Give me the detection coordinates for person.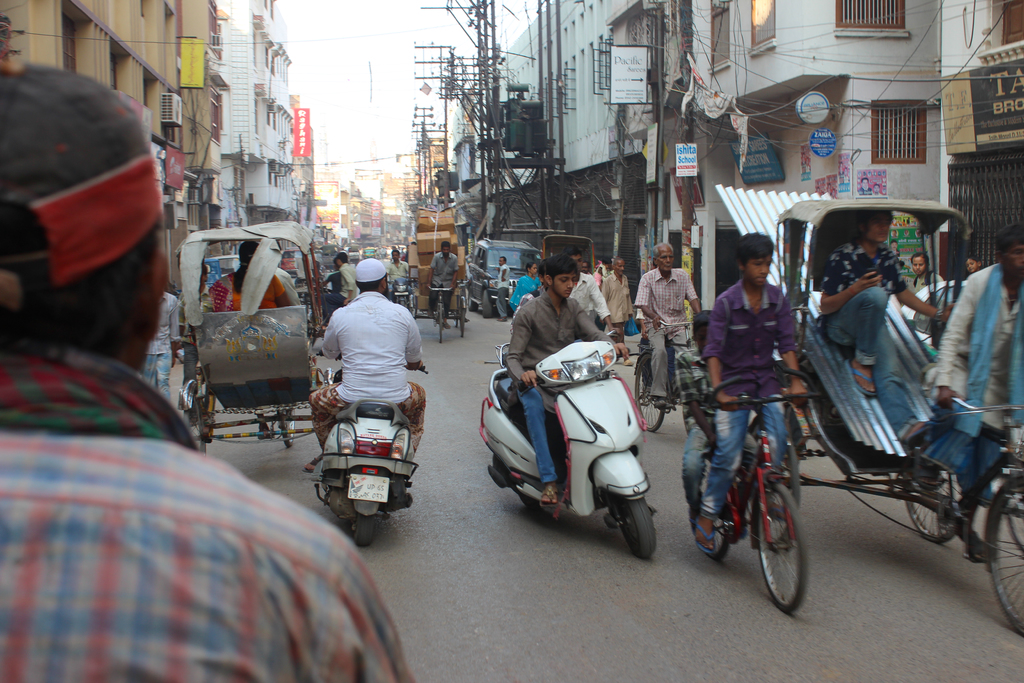
box=[700, 229, 813, 556].
